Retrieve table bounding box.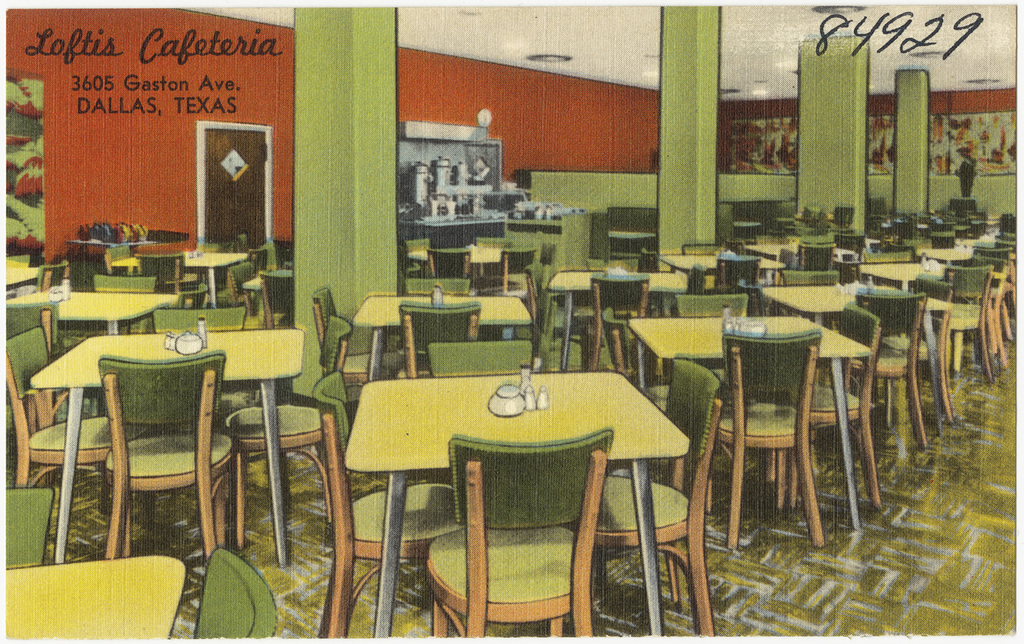
Bounding box: 431,244,531,274.
